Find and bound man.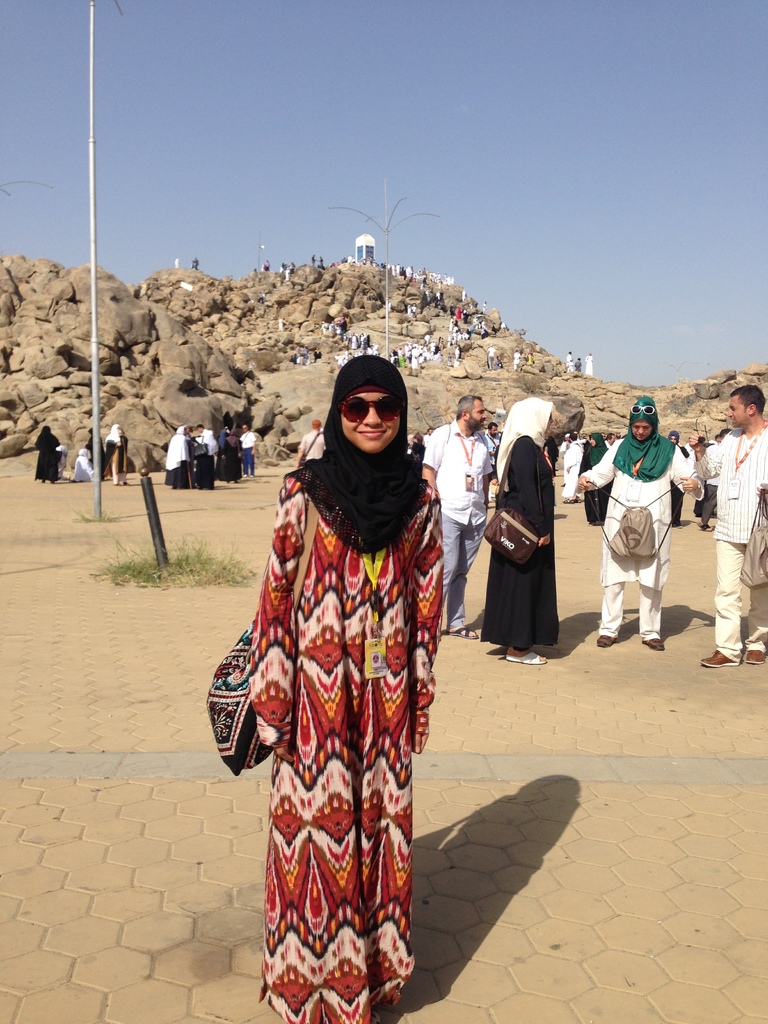
Bound: l=422, t=390, r=500, b=637.
